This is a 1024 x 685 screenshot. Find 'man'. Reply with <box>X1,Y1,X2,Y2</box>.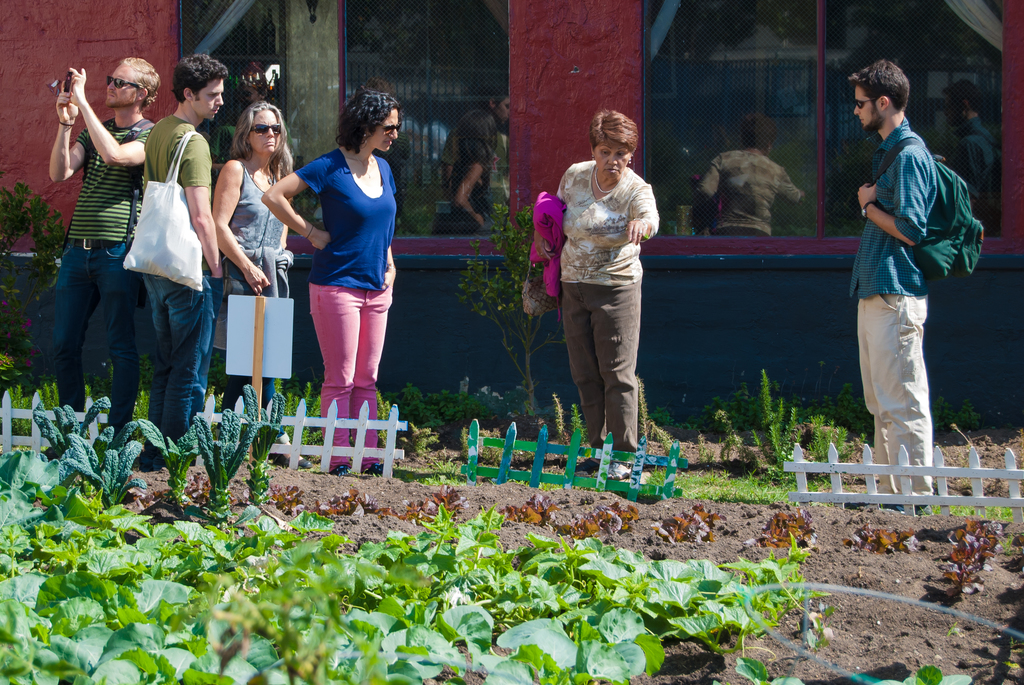
<box>258,80,410,478</box>.
